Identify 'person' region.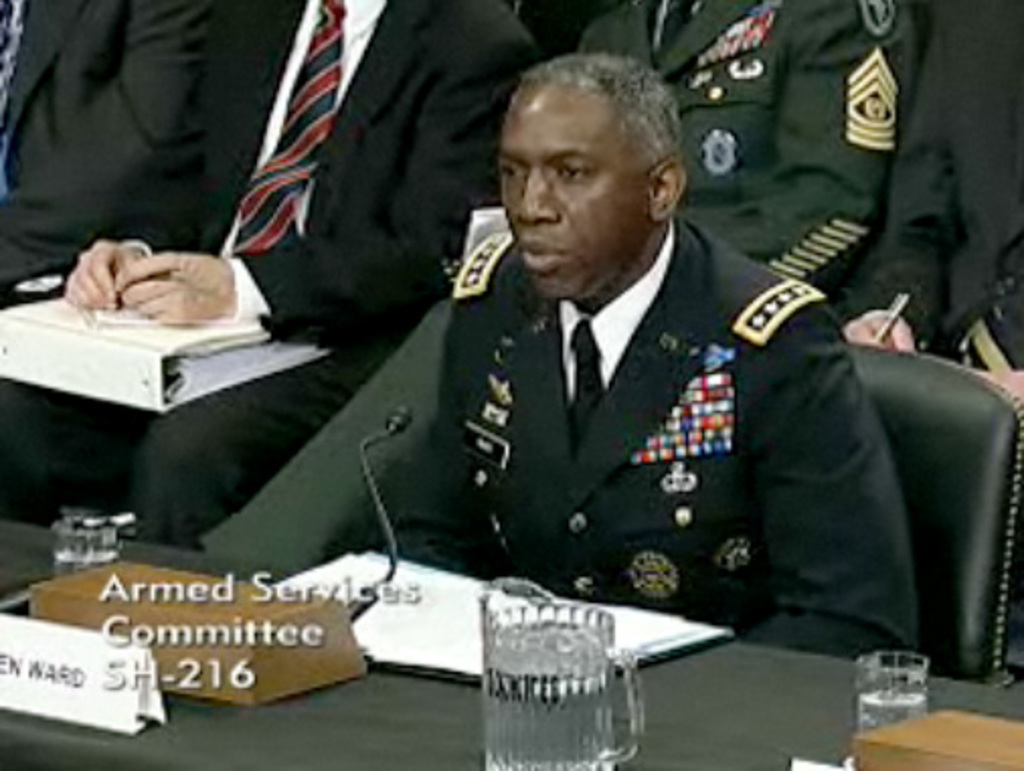
Region: pyautogui.locateOnScreen(581, 0, 923, 304).
